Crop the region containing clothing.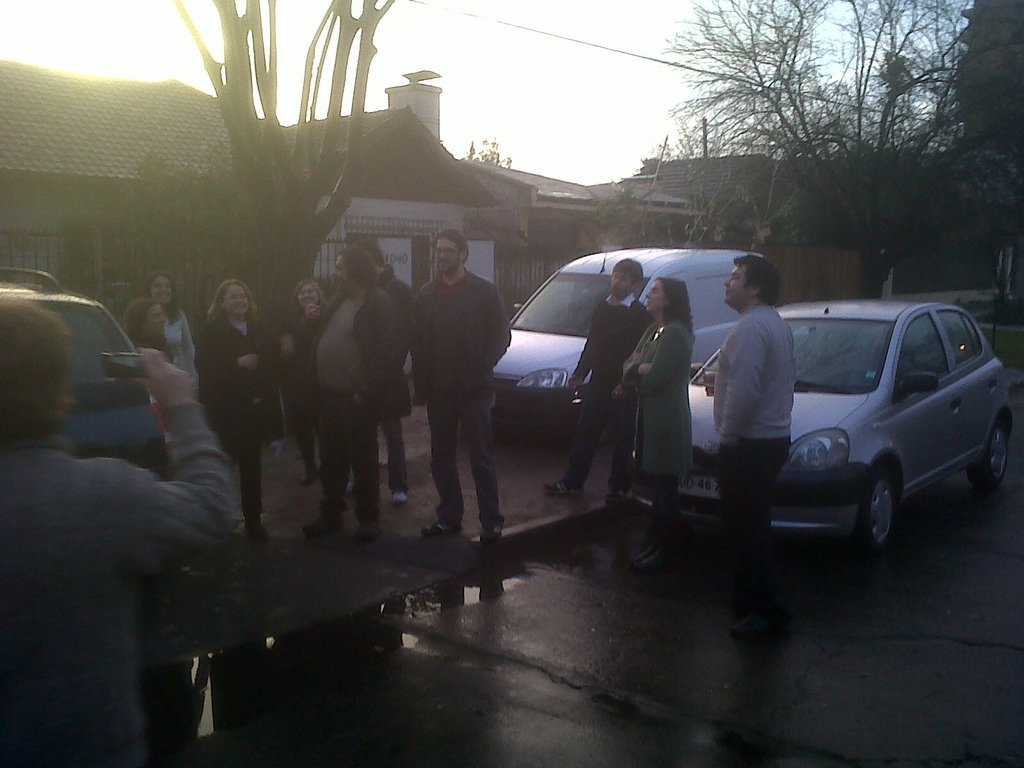
Crop region: 309,278,410,536.
